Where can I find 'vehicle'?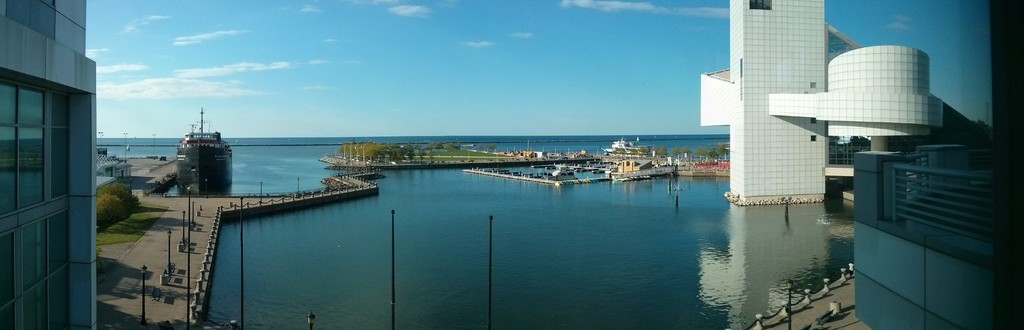
You can find it at 540:161:588:190.
